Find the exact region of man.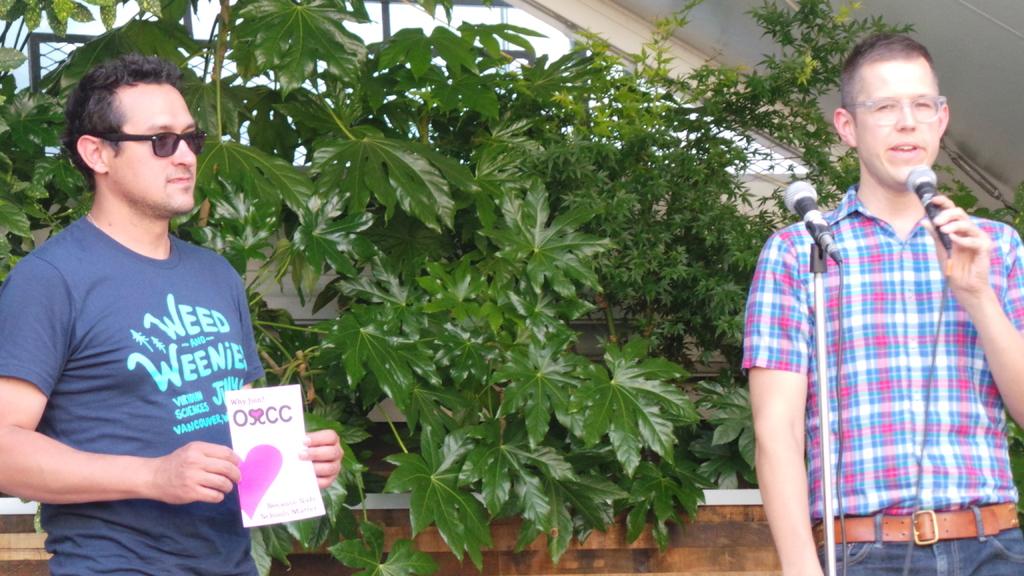
Exact region: 744:27:1023:554.
